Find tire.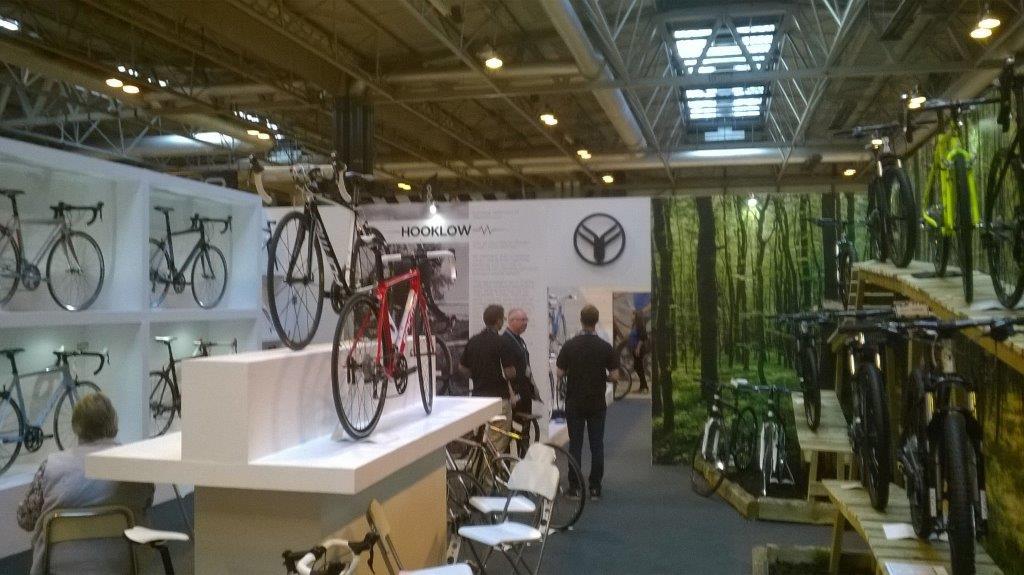
942,418,980,574.
